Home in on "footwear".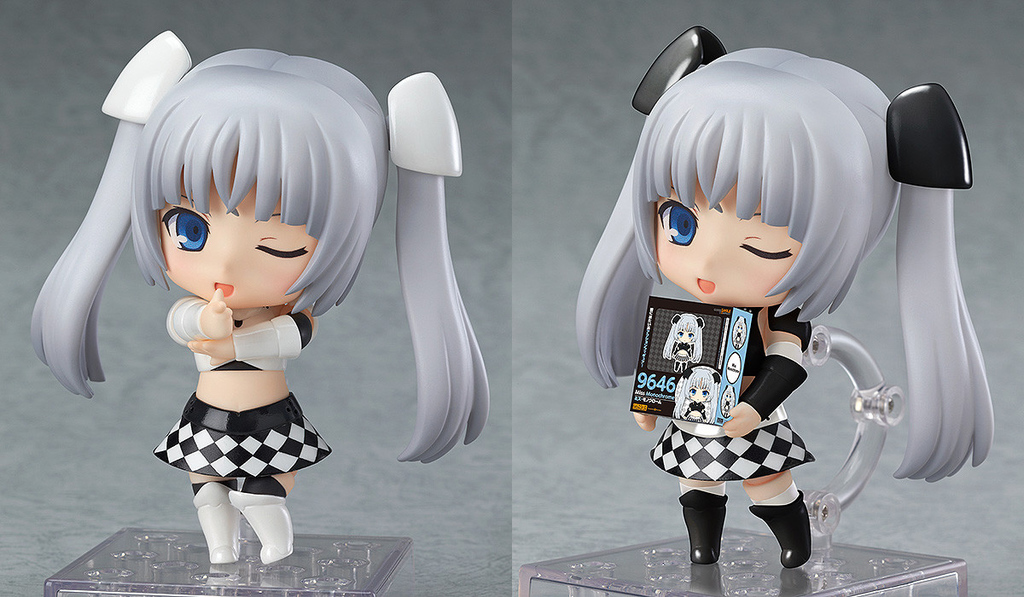
Homed in at {"left": 230, "top": 489, "right": 294, "bottom": 565}.
